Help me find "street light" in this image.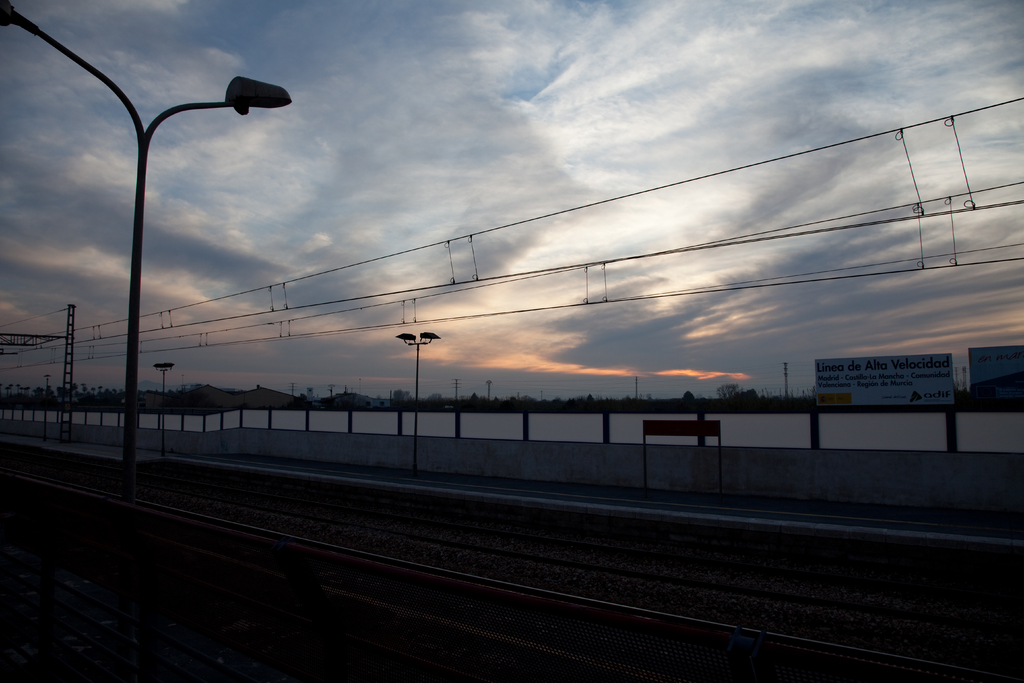
Found it: 10/10/313/493.
